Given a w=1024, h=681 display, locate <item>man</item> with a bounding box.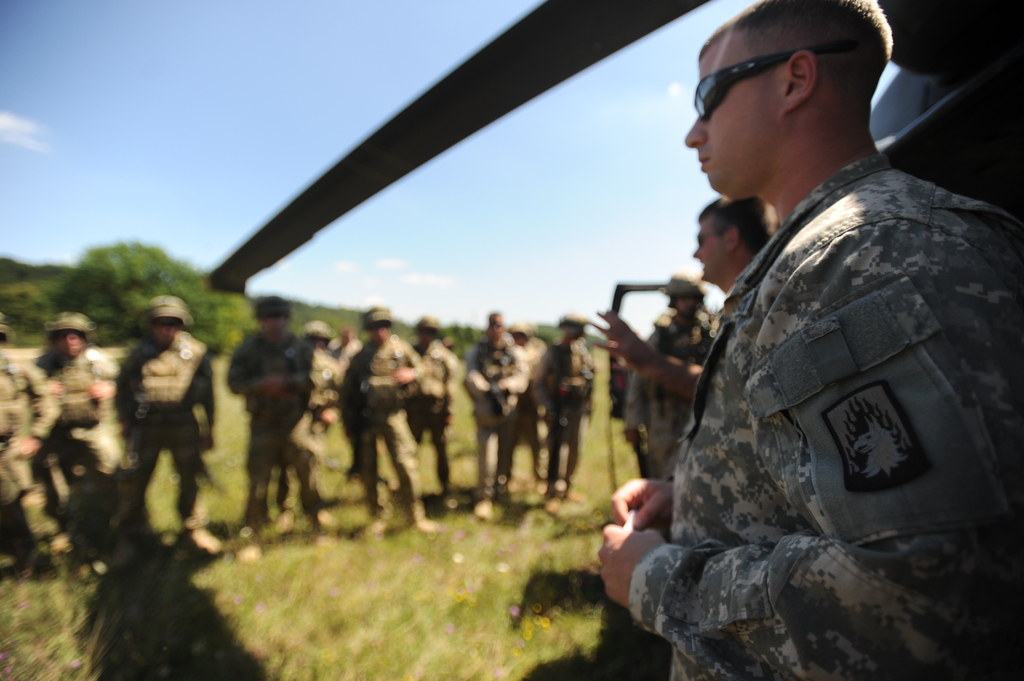
Located: 459,298,534,527.
